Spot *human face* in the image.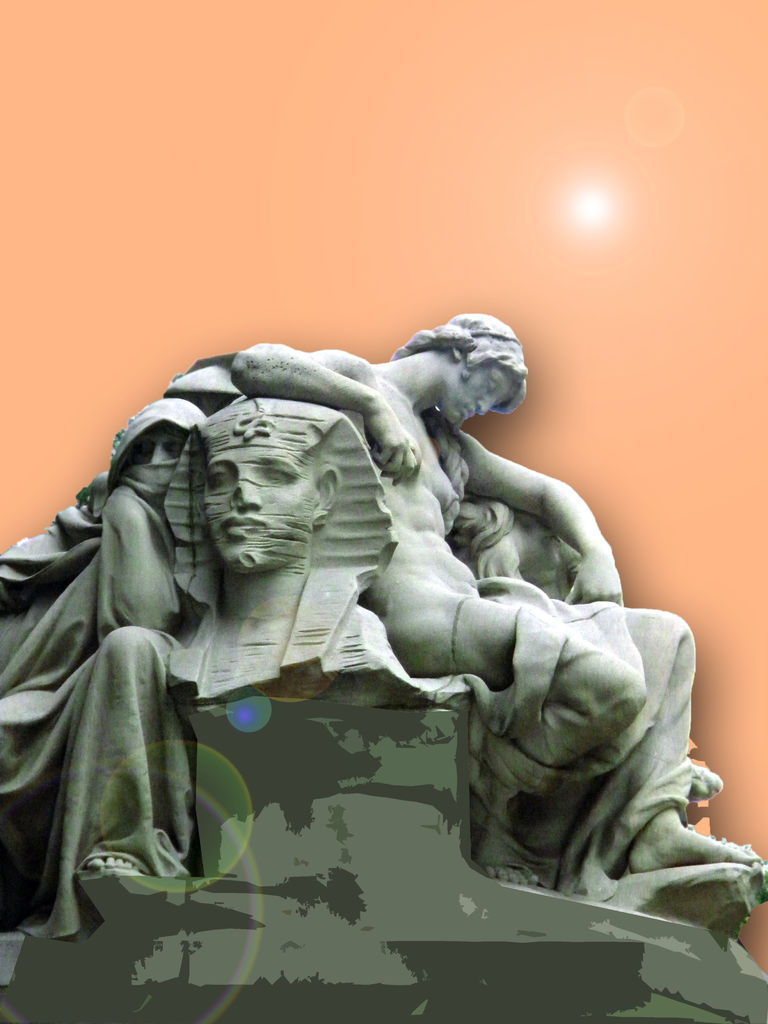
*human face* found at 452:361:517:422.
